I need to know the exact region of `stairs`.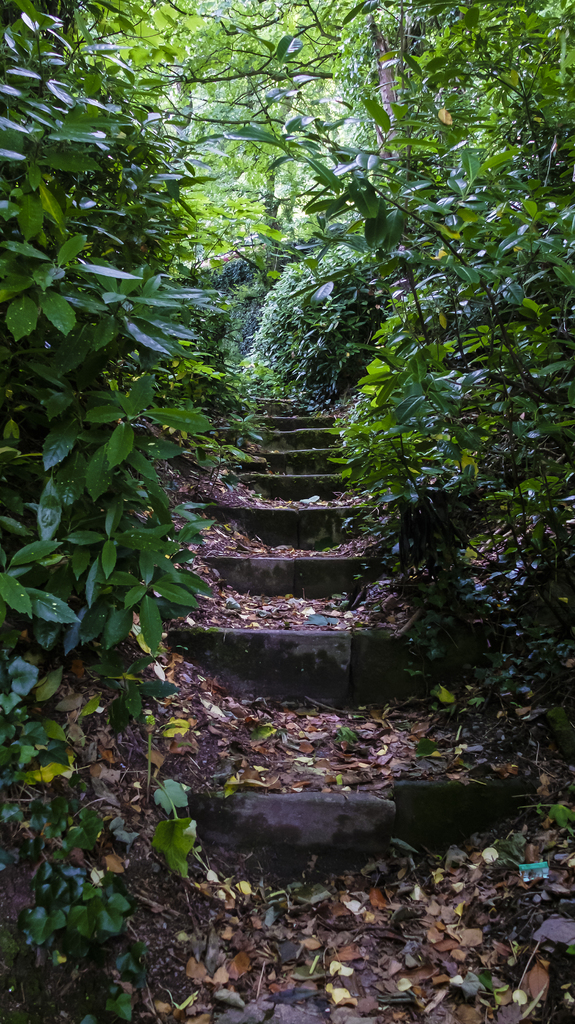
Region: pyautogui.locateOnScreen(159, 390, 544, 1023).
